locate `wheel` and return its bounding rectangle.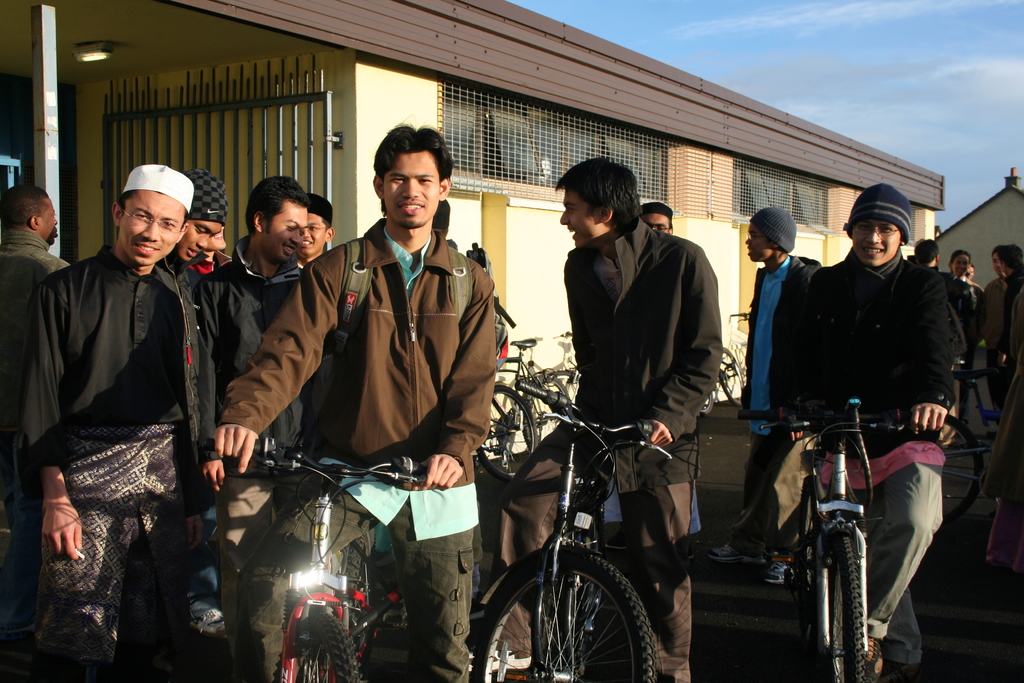
box=[521, 377, 571, 452].
